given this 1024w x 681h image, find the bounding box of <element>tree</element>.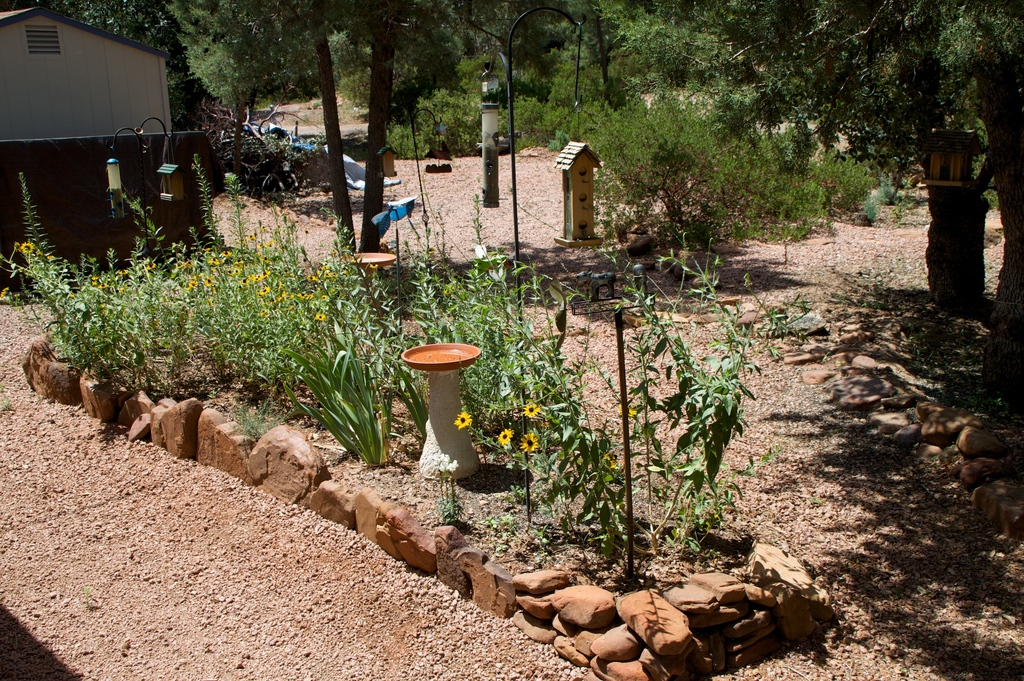
<region>163, 0, 565, 260</region>.
